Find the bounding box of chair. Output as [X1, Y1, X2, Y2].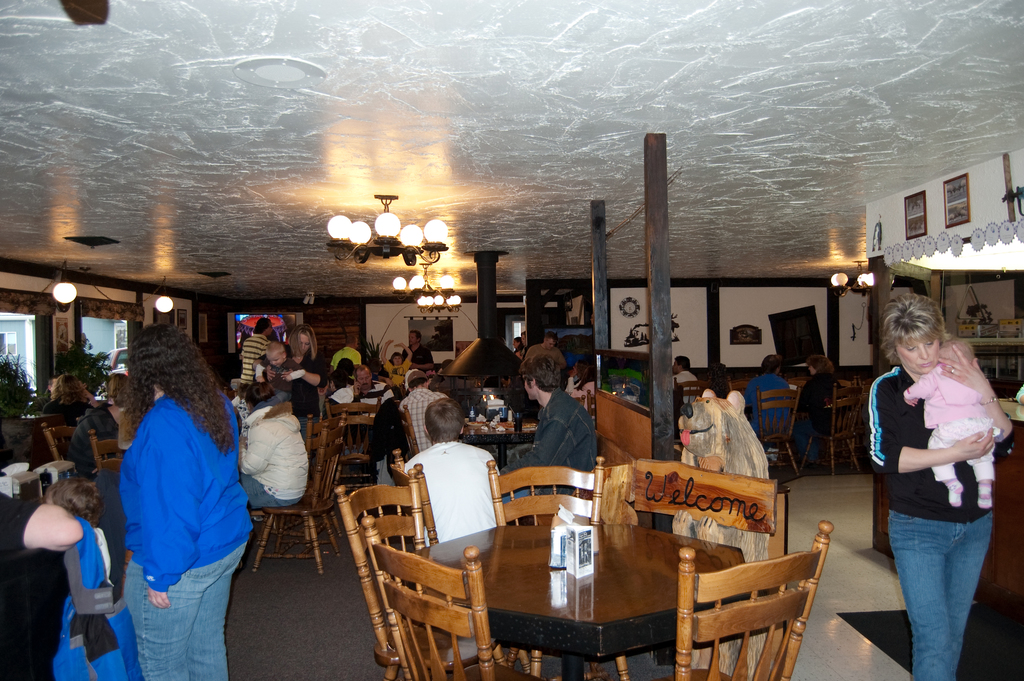
[323, 395, 386, 486].
